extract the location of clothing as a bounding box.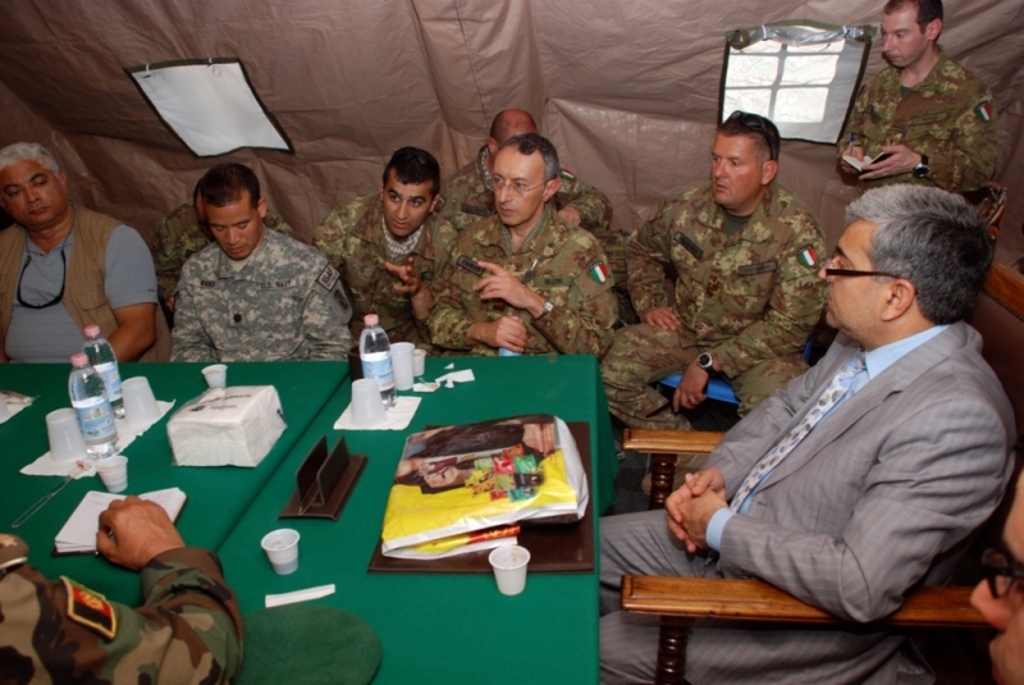
127, 201, 342, 369.
